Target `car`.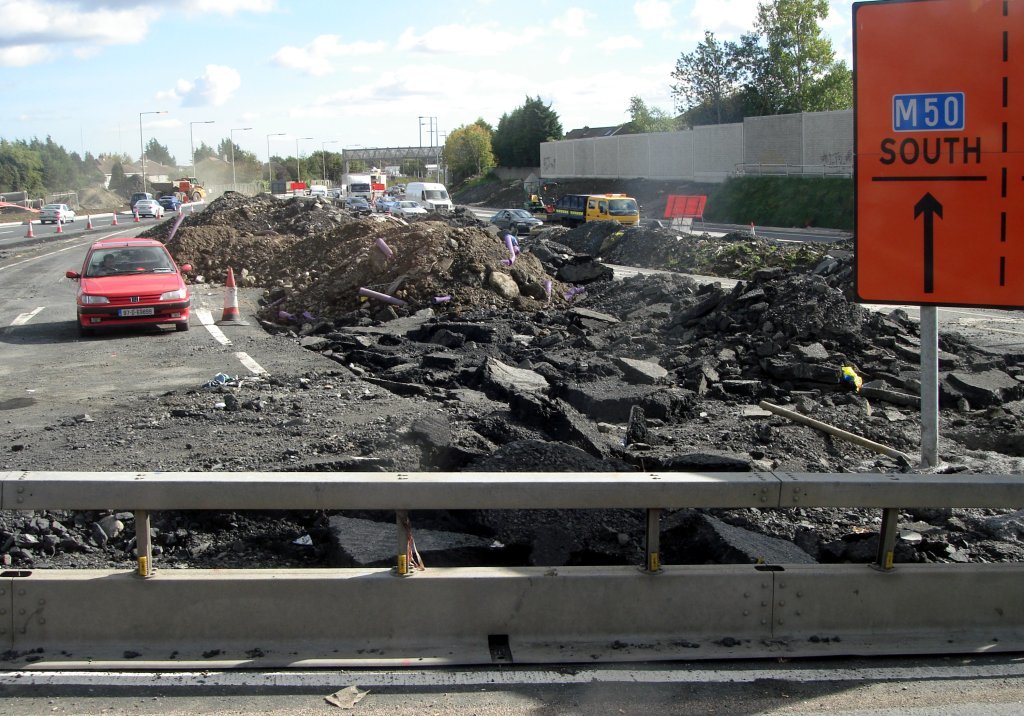
Target region: (x1=388, y1=200, x2=425, y2=219).
